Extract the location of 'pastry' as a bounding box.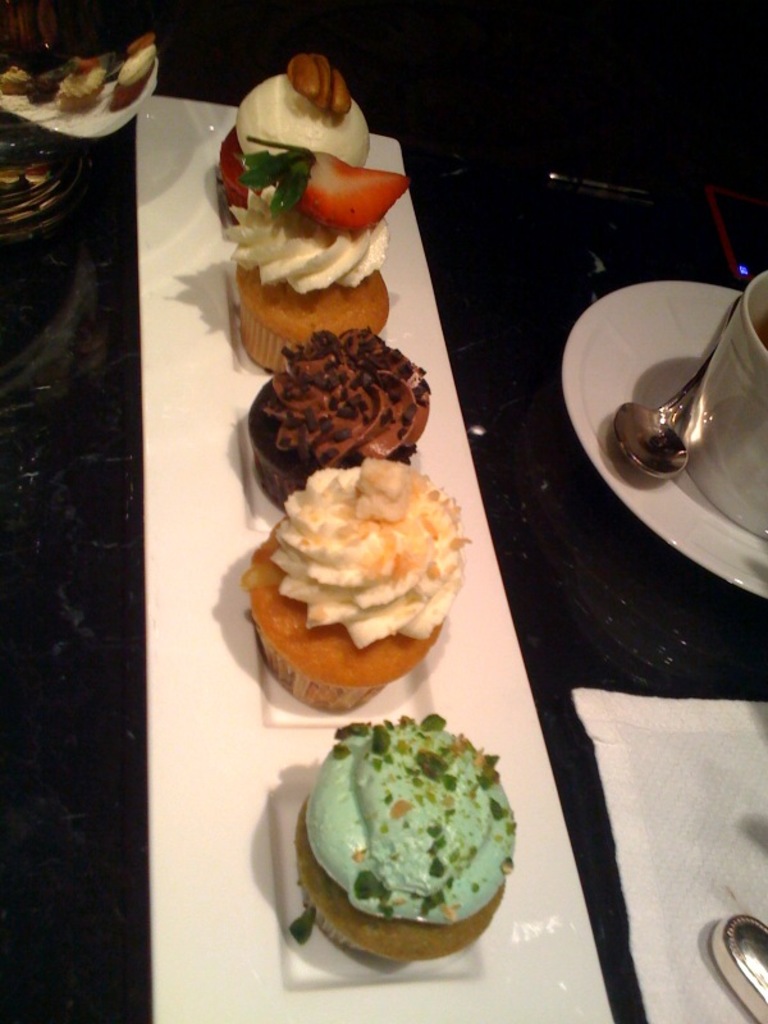
select_region(247, 329, 430, 511).
